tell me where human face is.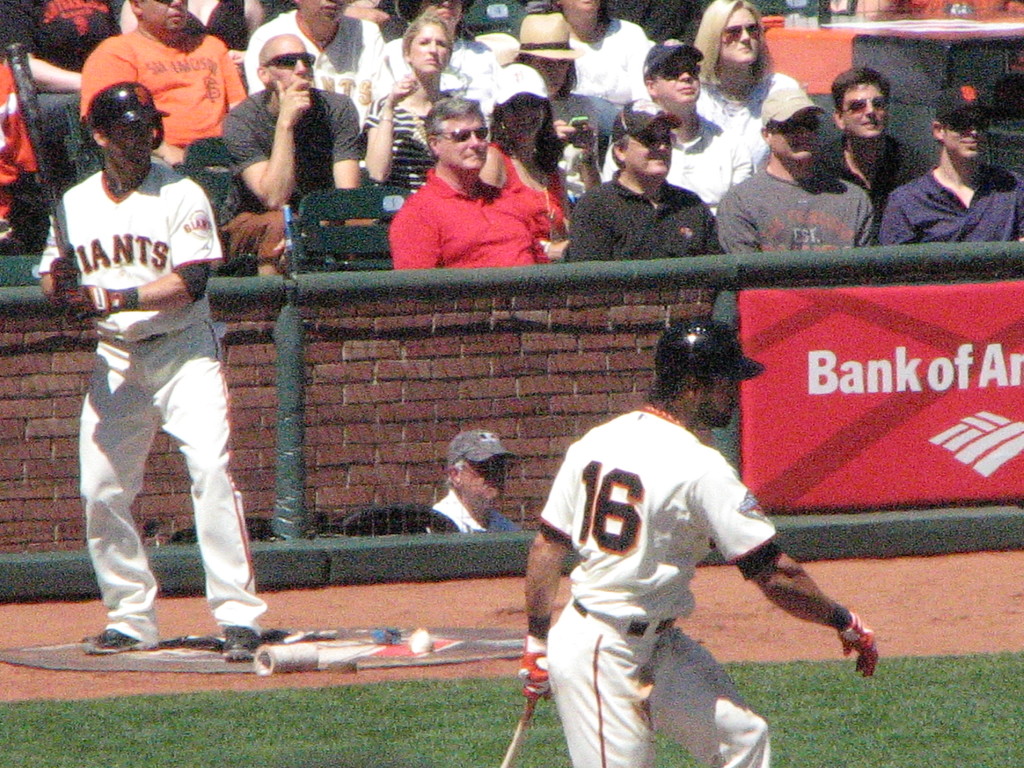
human face is at (x1=269, y1=42, x2=319, y2=100).
